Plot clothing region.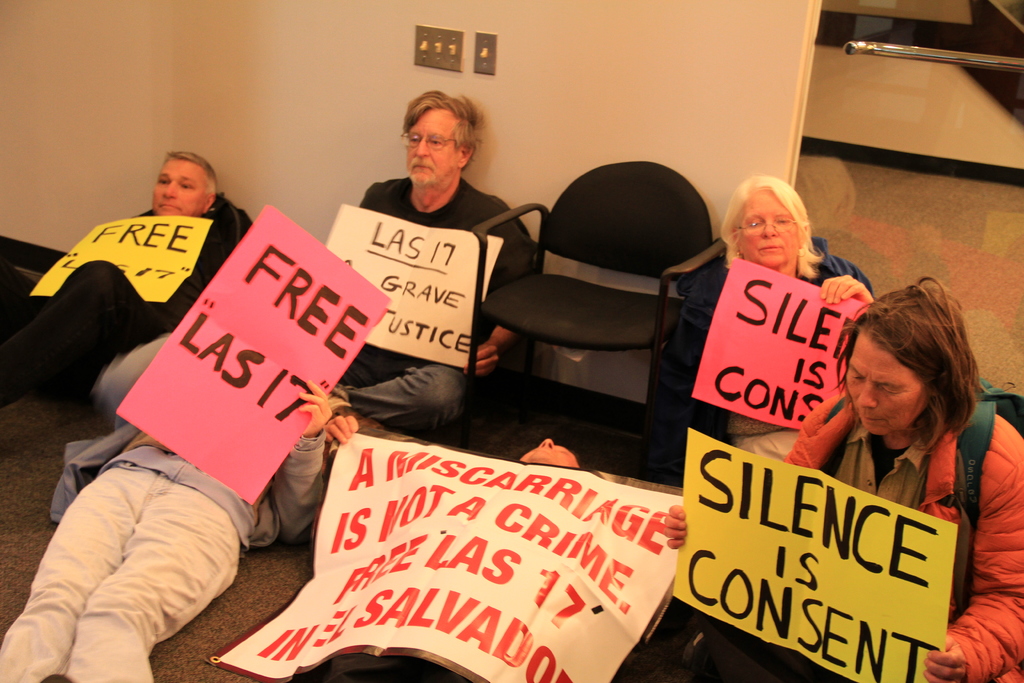
Plotted at [360, 177, 538, 435].
